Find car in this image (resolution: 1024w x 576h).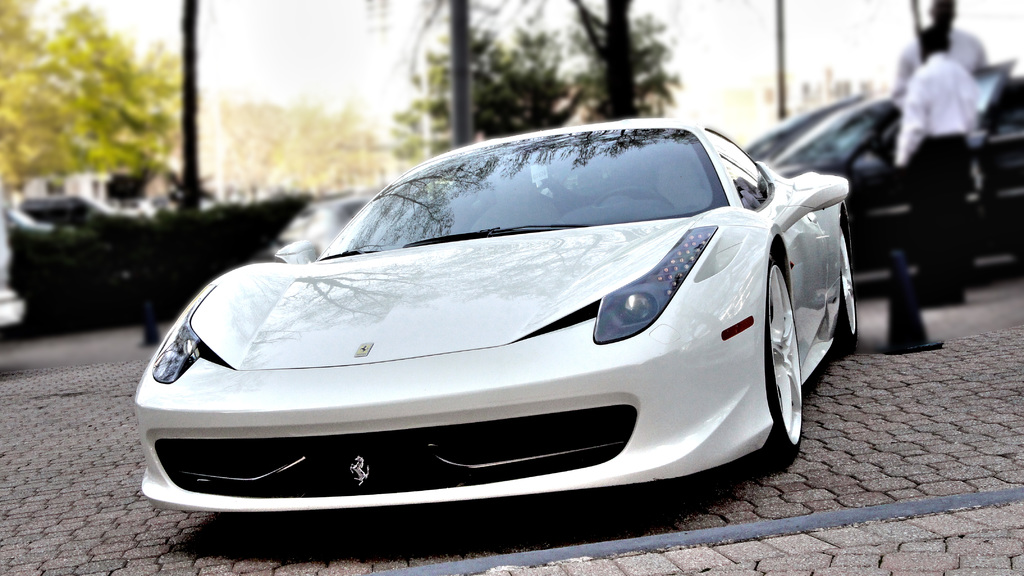
rect(148, 115, 844, 516).
